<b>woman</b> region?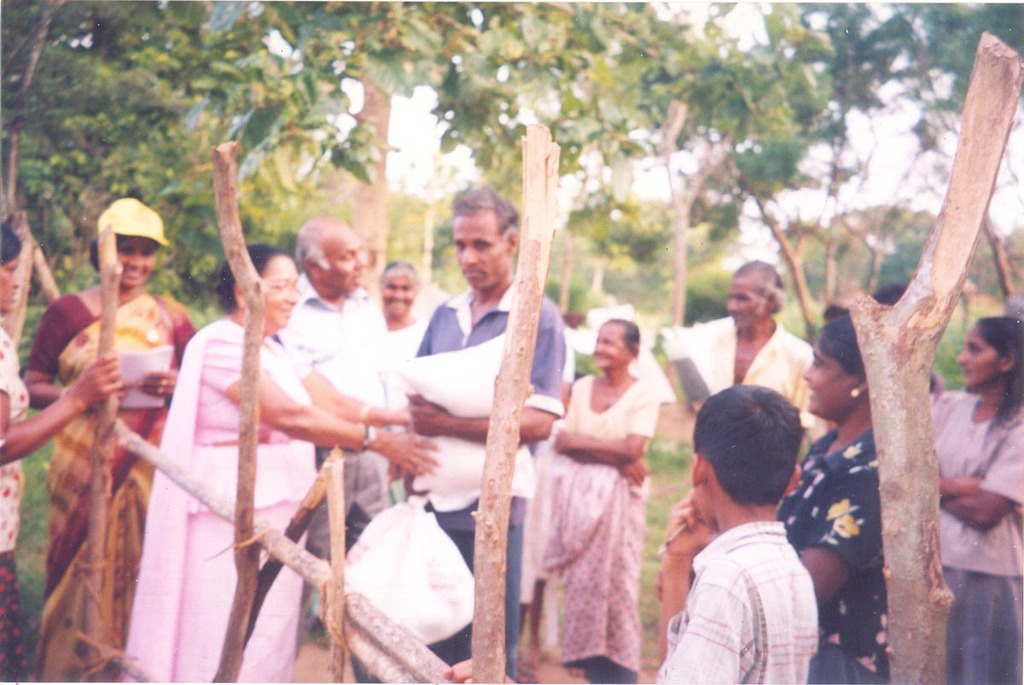
bbox(932, 311, 1023, 684)
